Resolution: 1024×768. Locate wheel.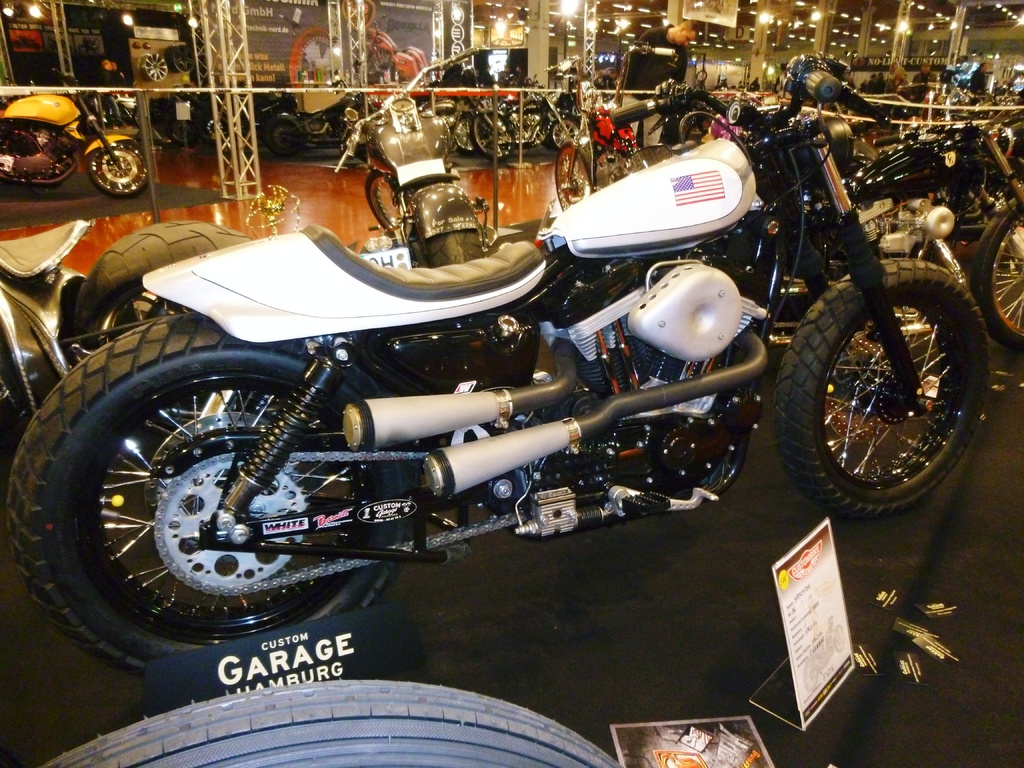
(x1=361, y1=167, x2=398, y2=233).
